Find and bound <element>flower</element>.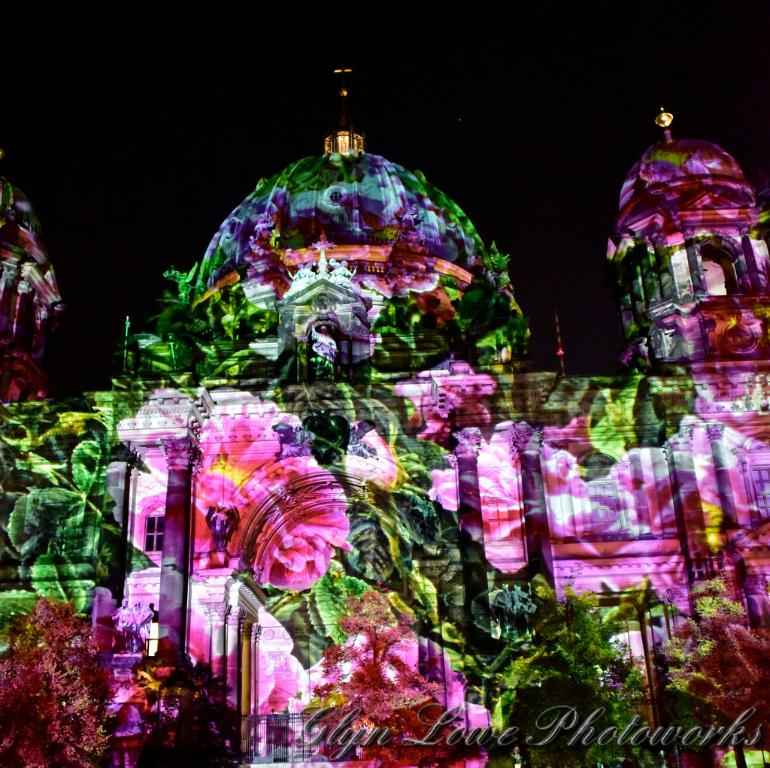
Bound: 108, 377, 367, 594.
